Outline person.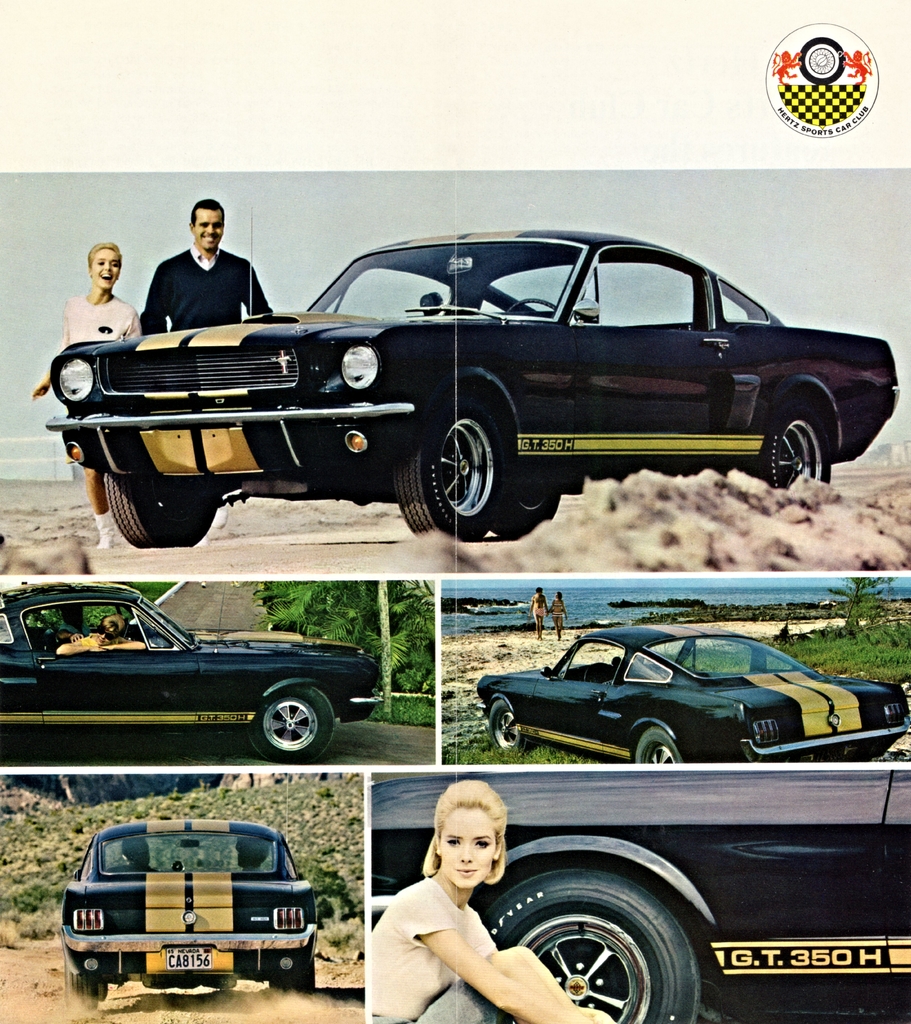
Outline: crop(125, 206, 272, 353).
